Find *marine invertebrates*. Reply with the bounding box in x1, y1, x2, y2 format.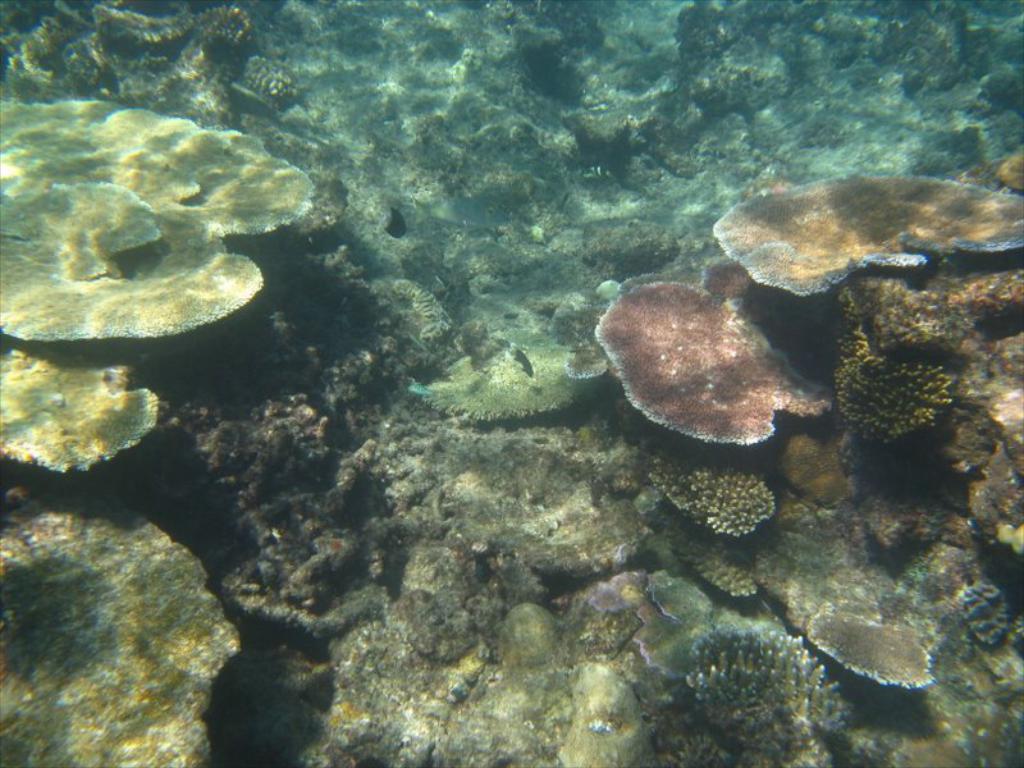
692, 160, 1023, 298.
